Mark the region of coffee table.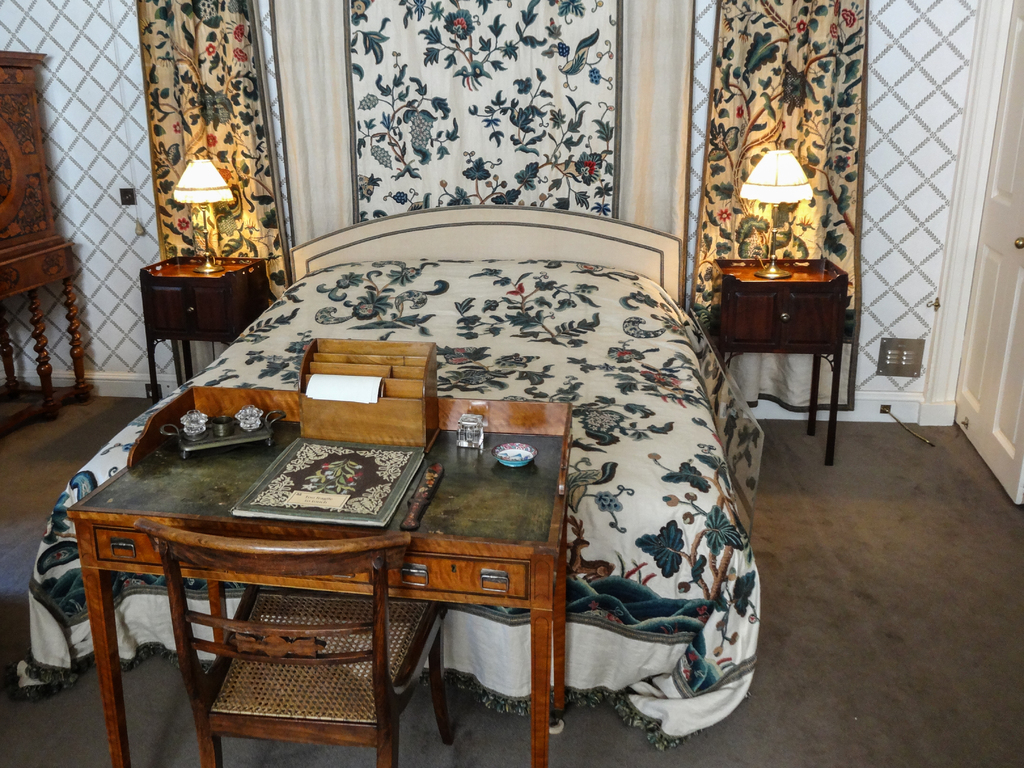
Region: region(66, 382, 575, 767).
